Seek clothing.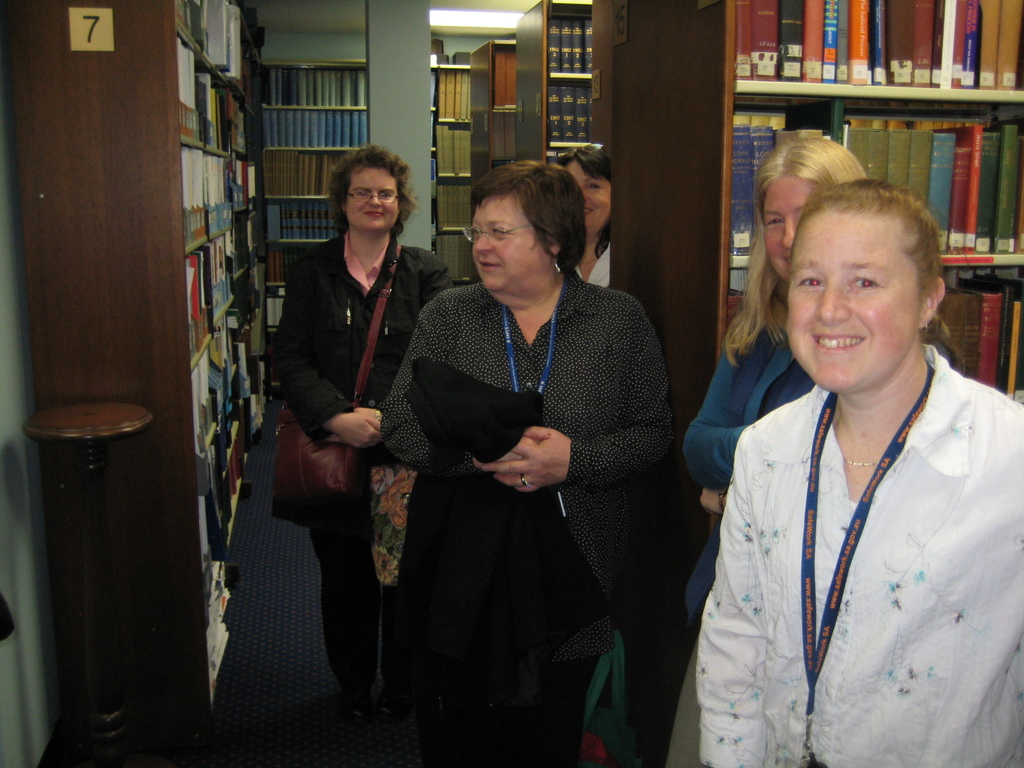
rect(376, 276, 662, 767).
